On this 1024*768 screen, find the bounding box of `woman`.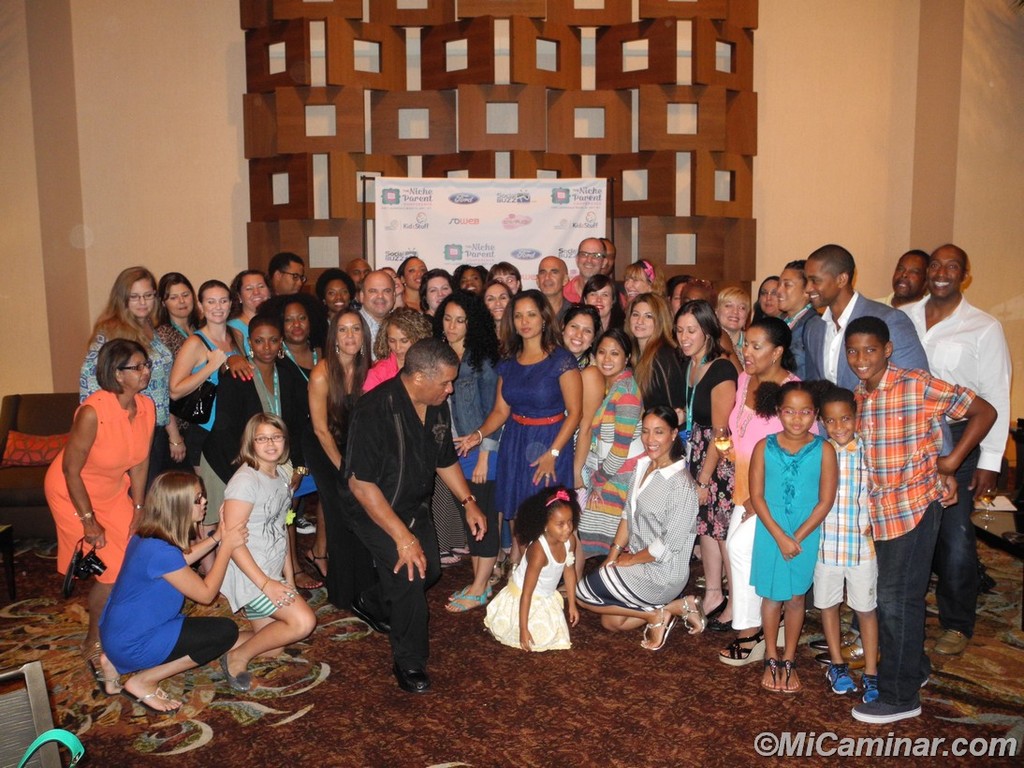
Bounding box: l=615, t=288, r=680, b=412.
